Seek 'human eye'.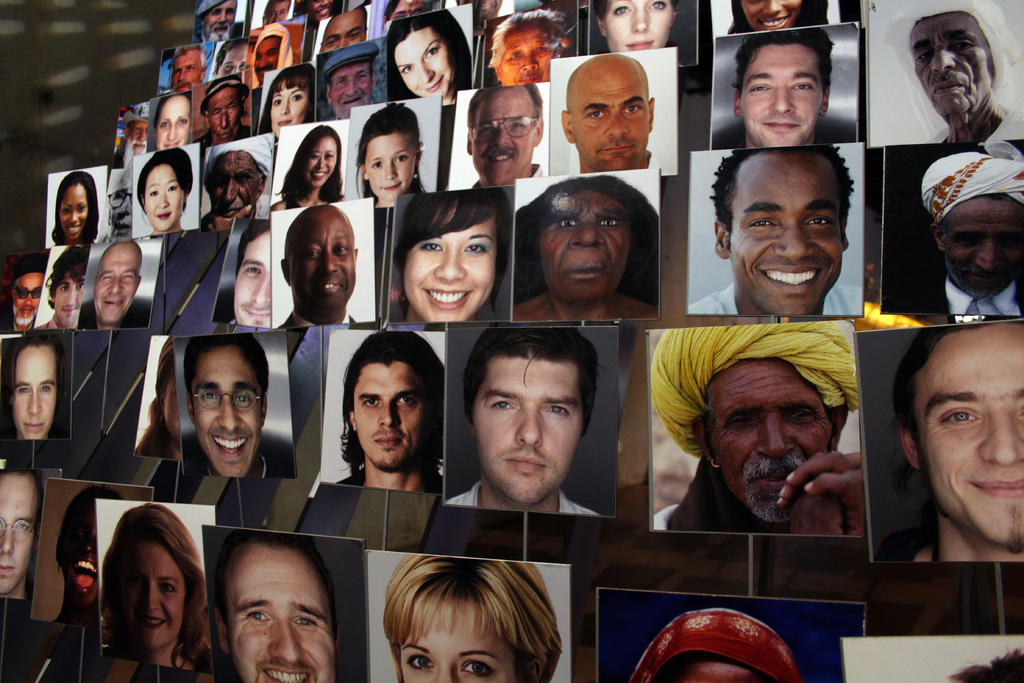
l=58, t=286, r=70, b=292.
